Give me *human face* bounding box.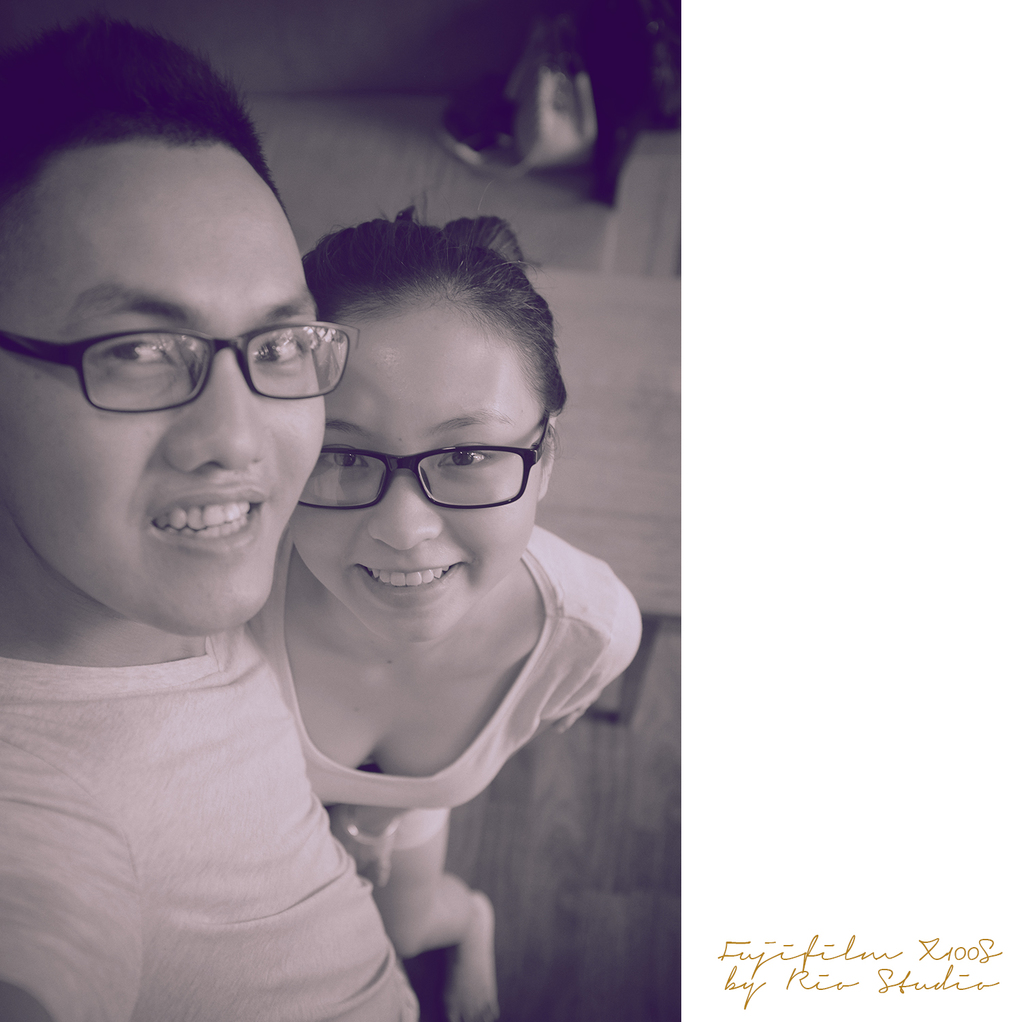
rect(284, 286, 543, 640).
